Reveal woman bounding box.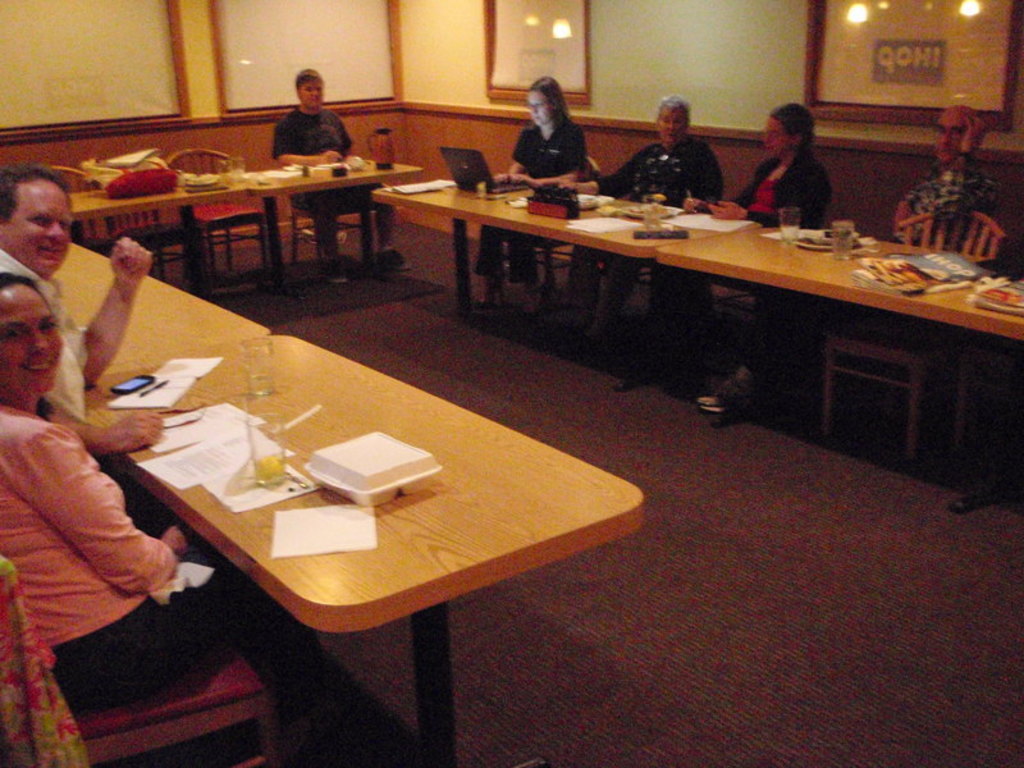
Revealed: (left=471, top=73, right=582, bottom=308).
